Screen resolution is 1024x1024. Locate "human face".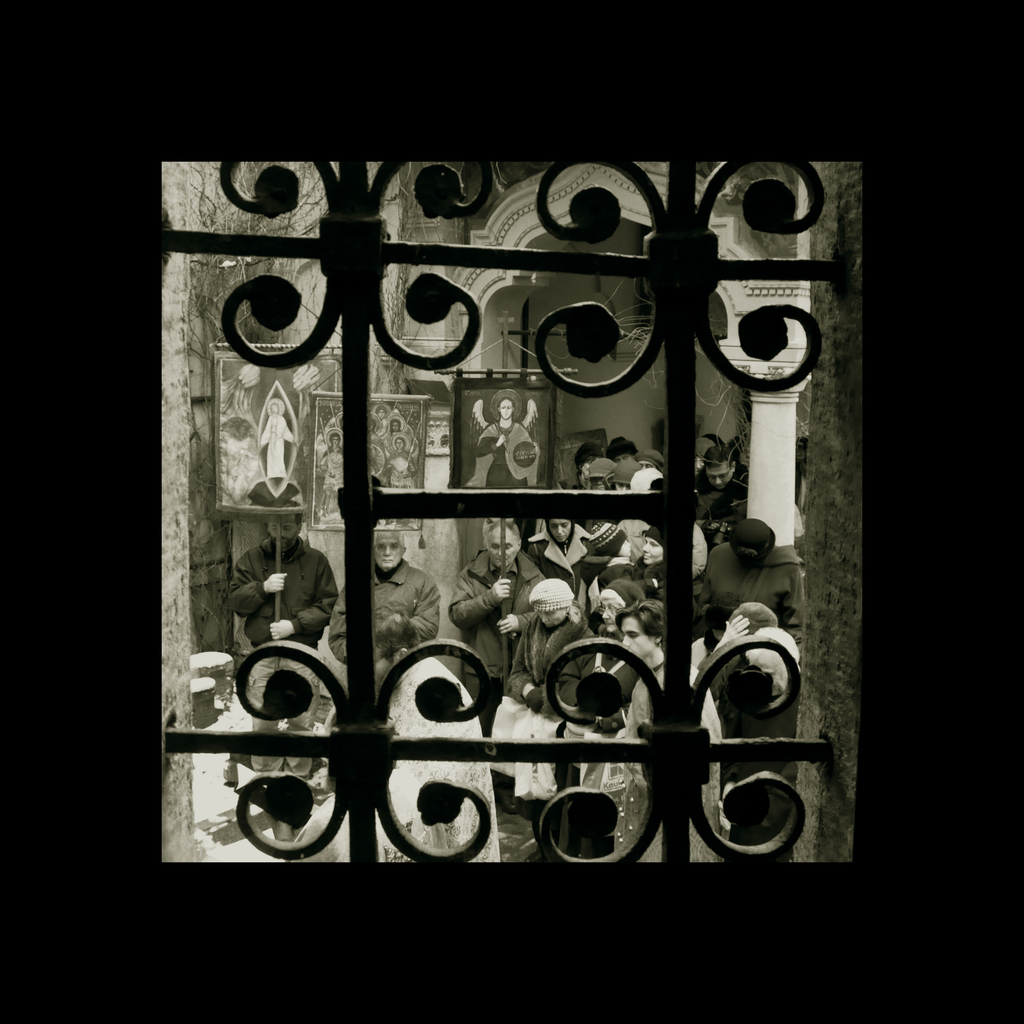
270:511:298:543.
